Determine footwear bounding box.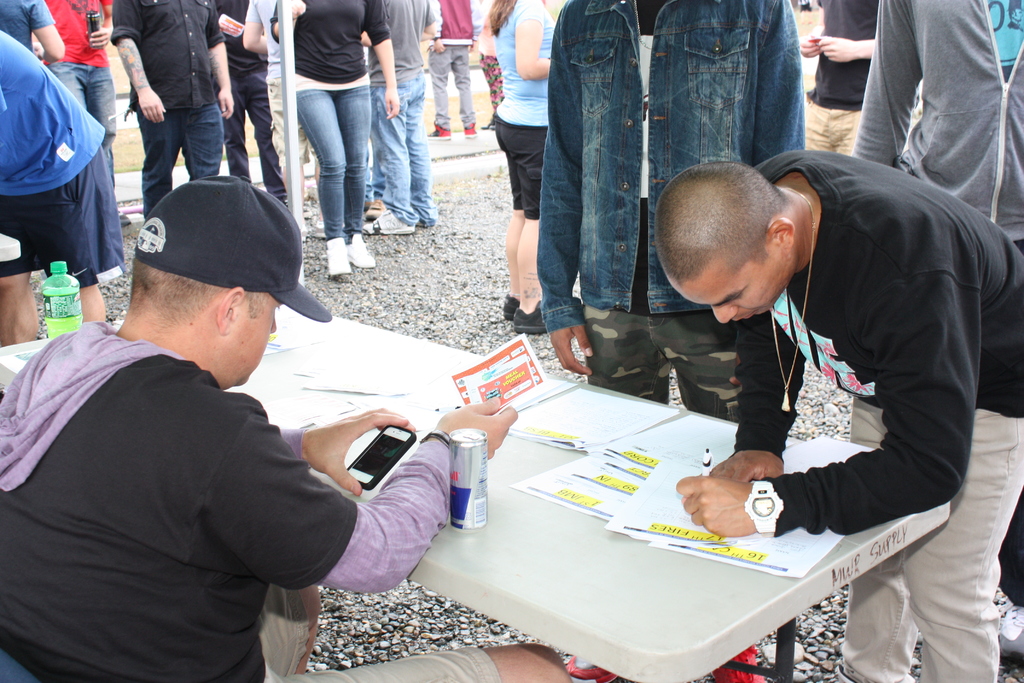
Determined: left=713, top=646, right=763, bottom=682.
